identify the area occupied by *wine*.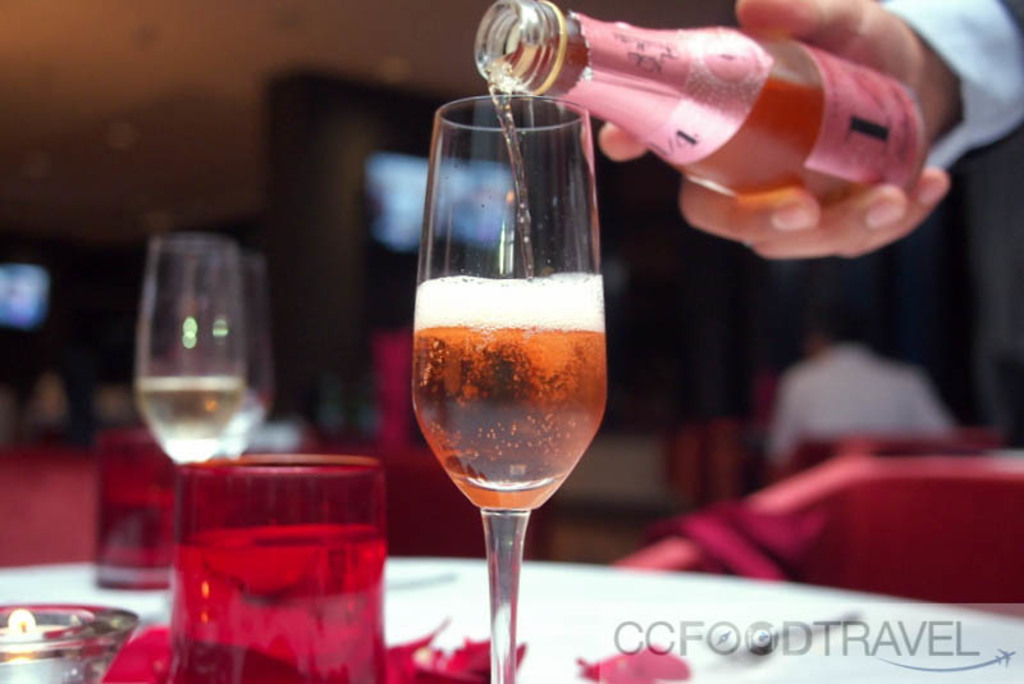
Area: 413:269:608:510.
